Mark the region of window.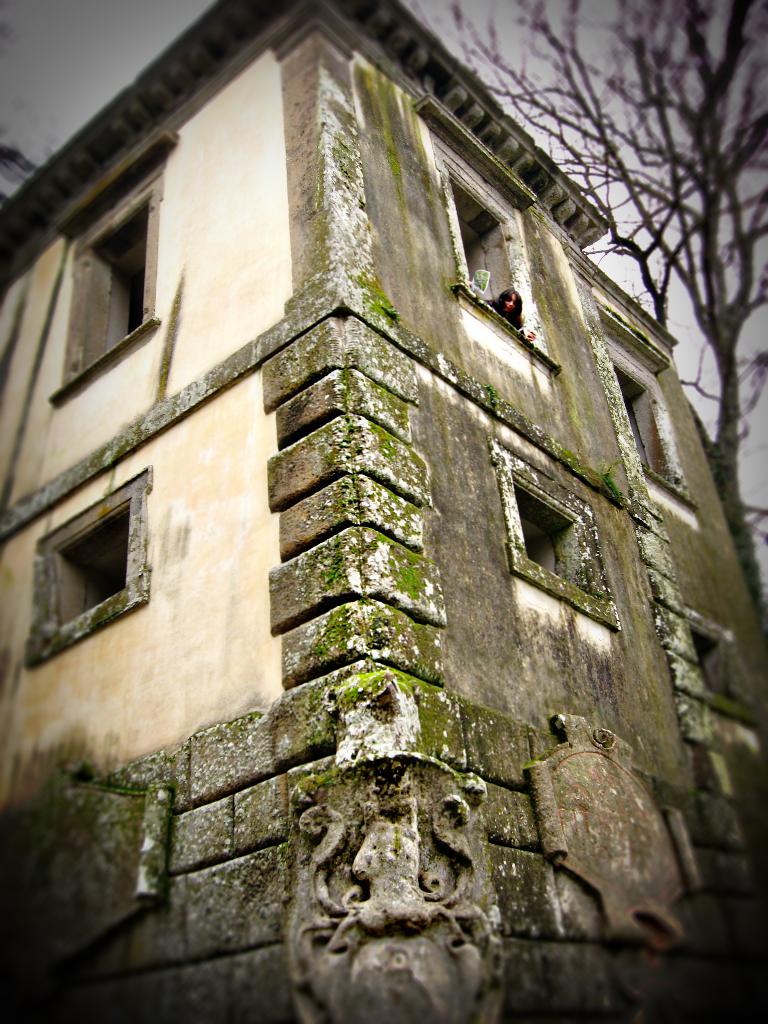
Region: crop(30, 468, 154, 637).
